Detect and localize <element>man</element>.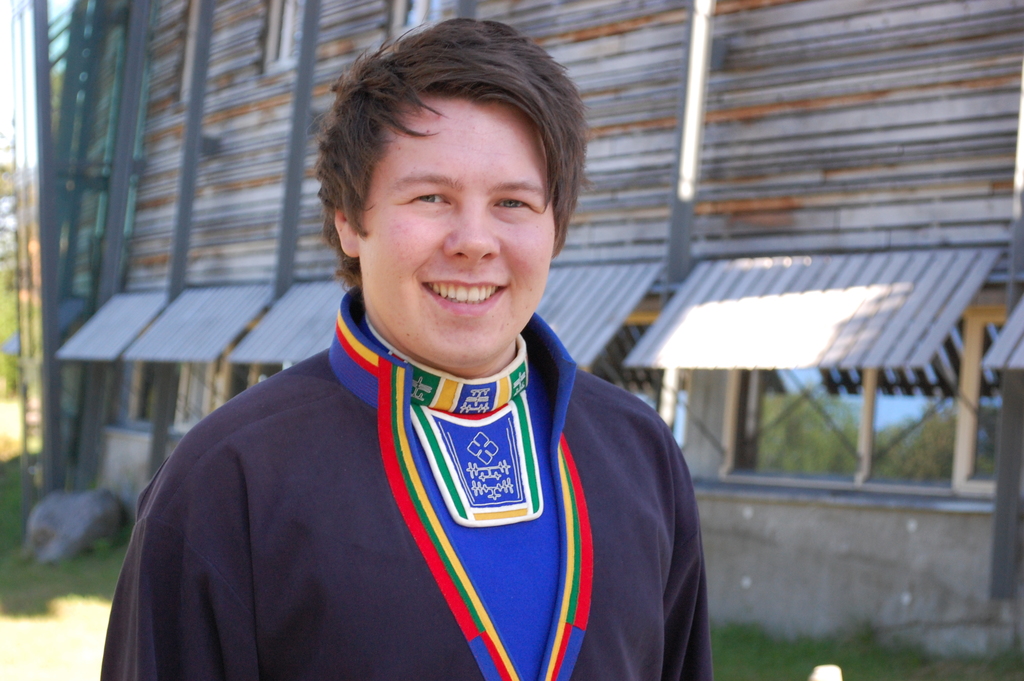
Localized at box(107, 40, 712, 674).
